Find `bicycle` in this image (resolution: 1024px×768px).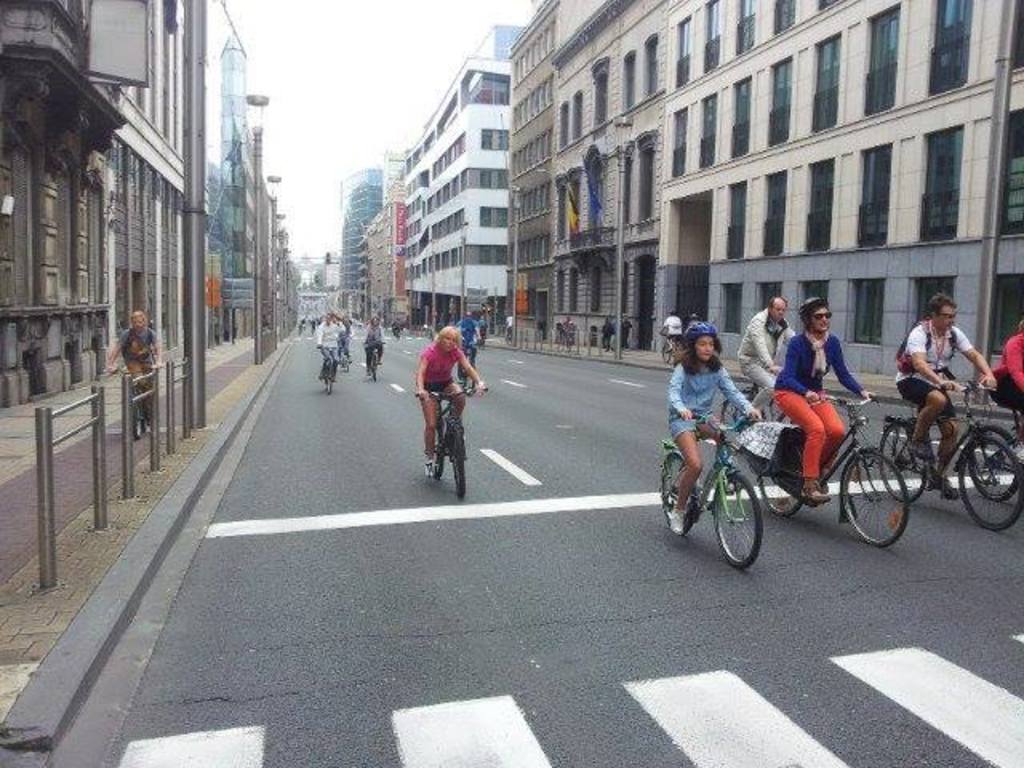
box(974, 381, 1022, 512).
